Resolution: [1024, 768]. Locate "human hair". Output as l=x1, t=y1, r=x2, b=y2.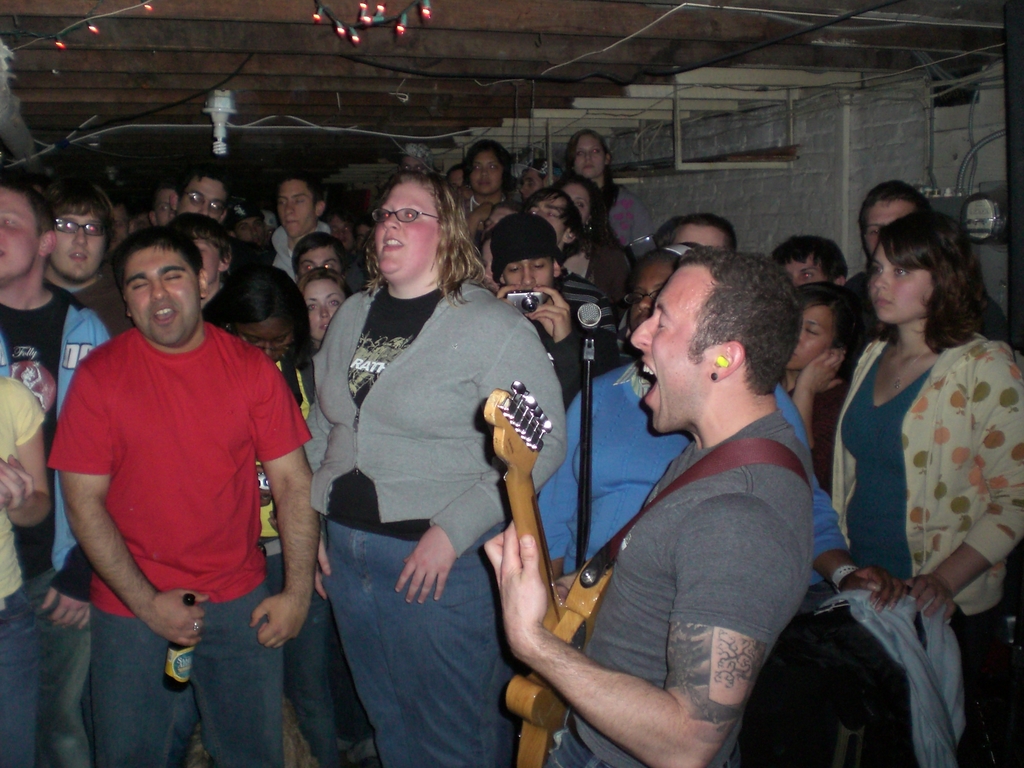
l=120, t=233, r=196, b=296.
